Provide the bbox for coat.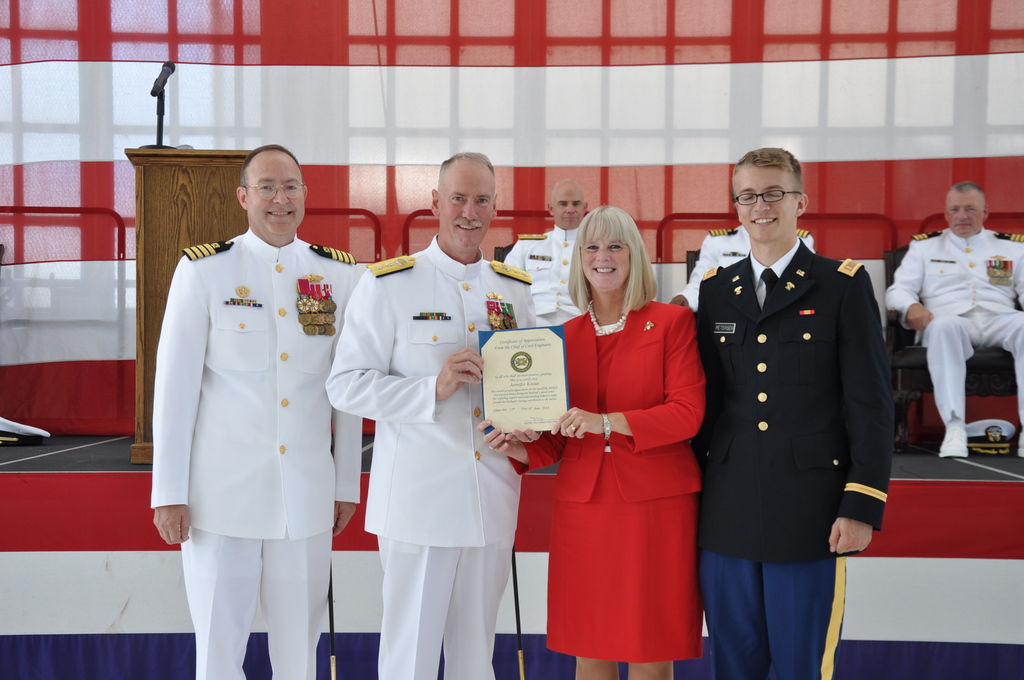
select_region(499, 227, 579, 317).
